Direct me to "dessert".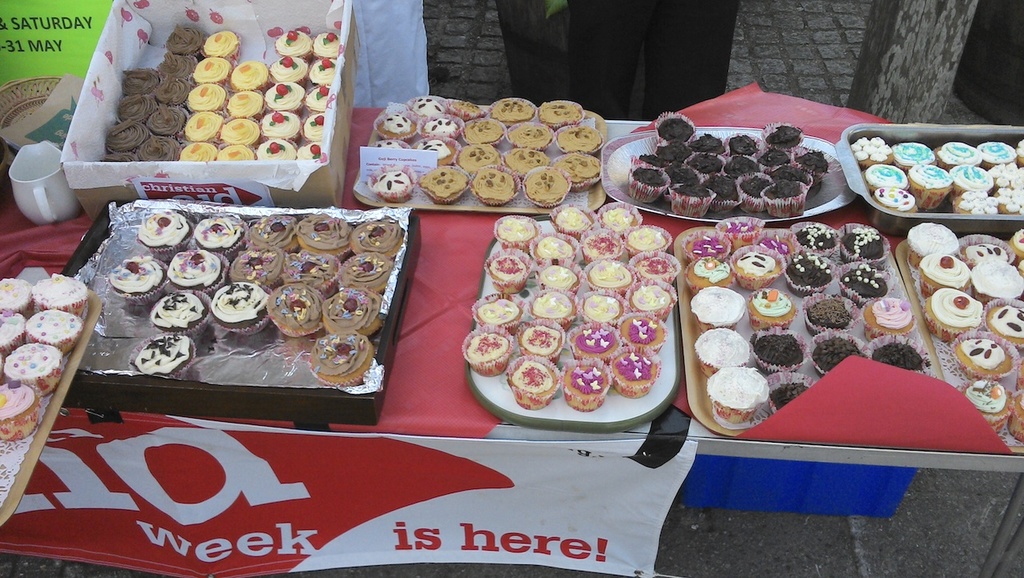
Direction: Rect(842, 256, 890, 303).
